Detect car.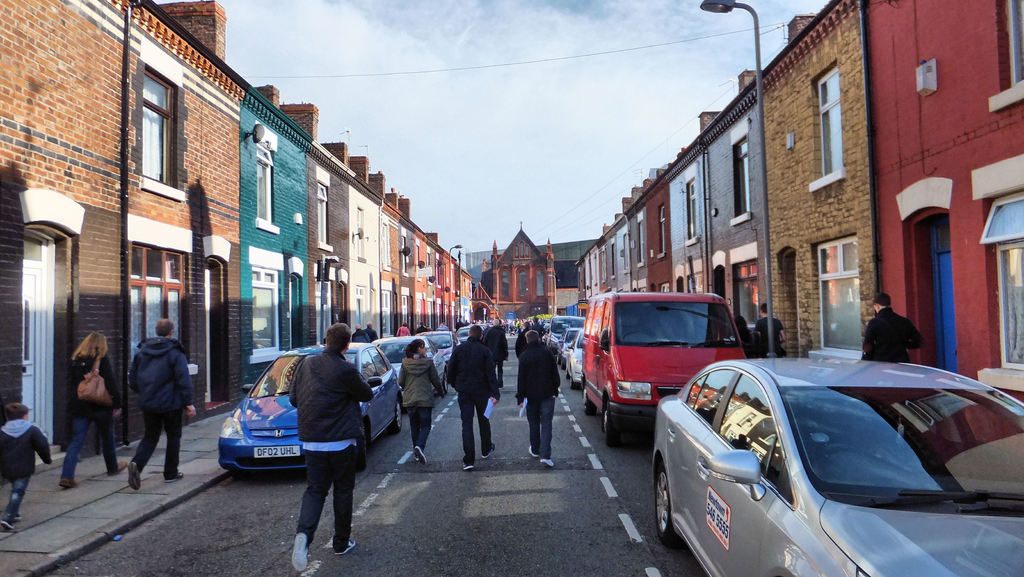
Detected at detection(643, 341, 1018, 574).
